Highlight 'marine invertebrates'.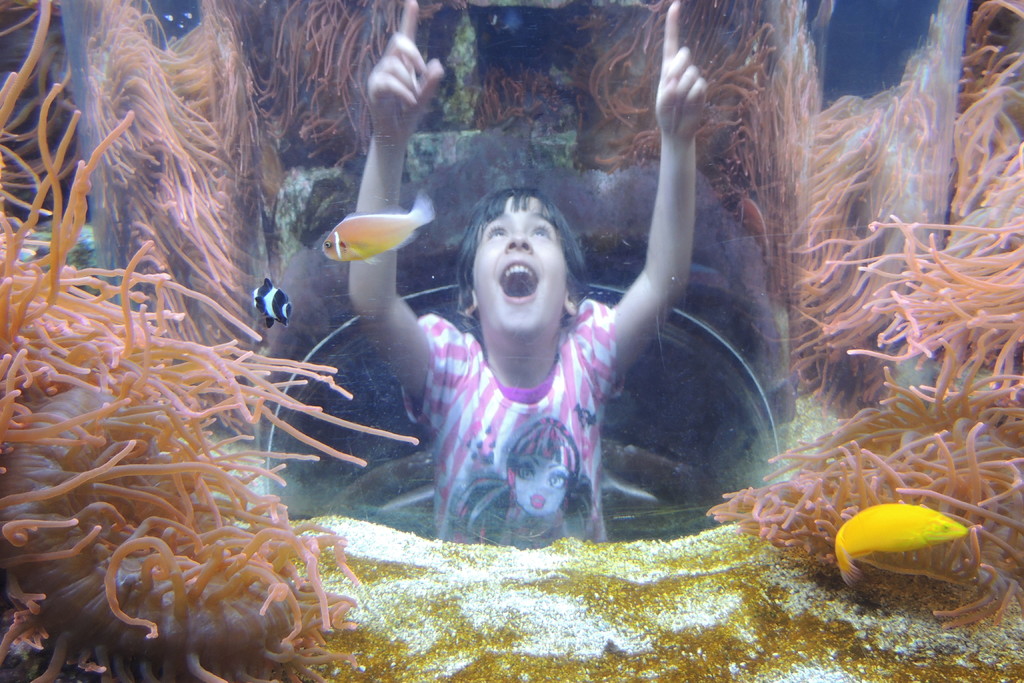
Highlighted region: BBox(1, 0, 110, 238).
